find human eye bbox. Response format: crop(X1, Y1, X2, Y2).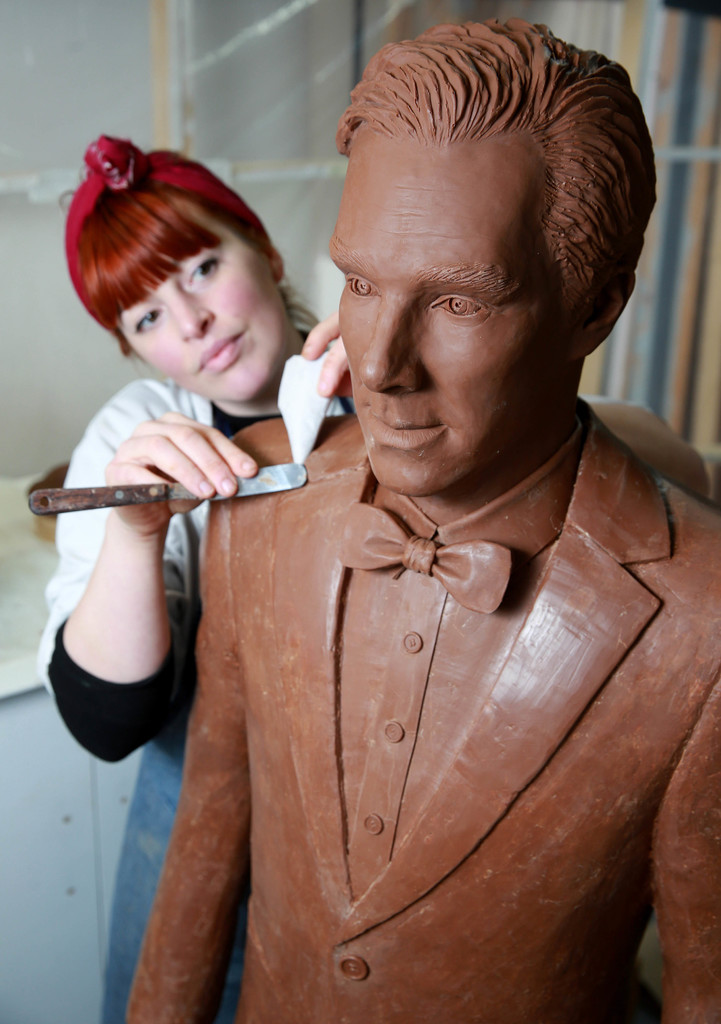
crop(133, 305, 164, 335).
